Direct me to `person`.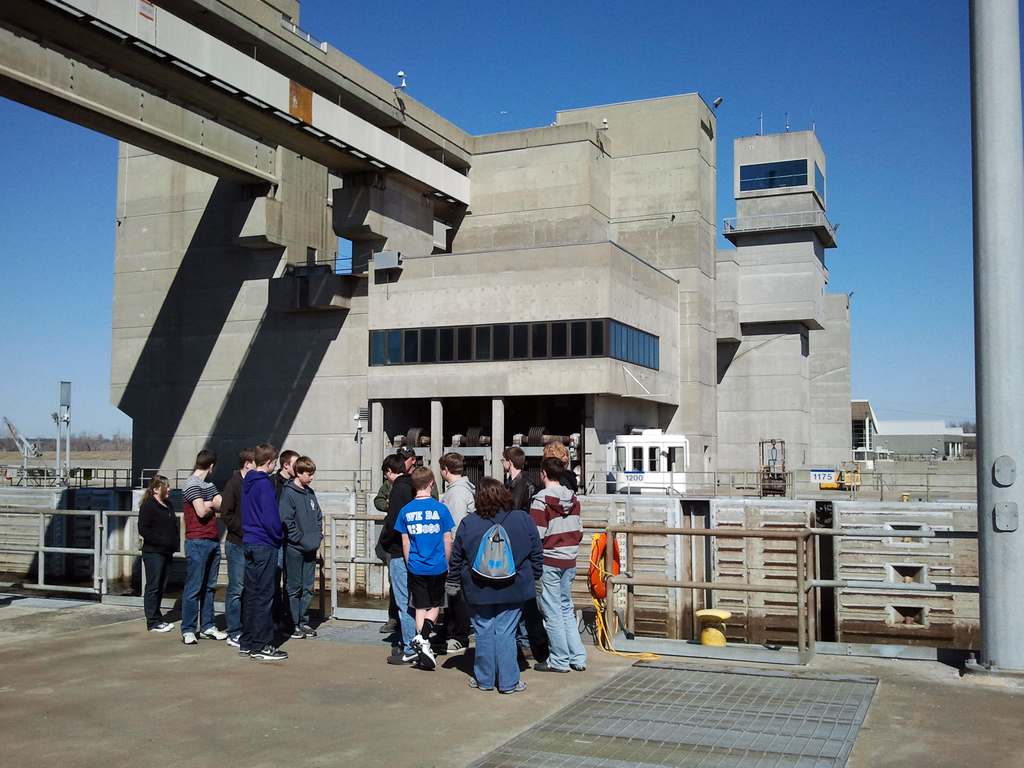
Direction: [left=133, top=466, right=174, bottom=636].
